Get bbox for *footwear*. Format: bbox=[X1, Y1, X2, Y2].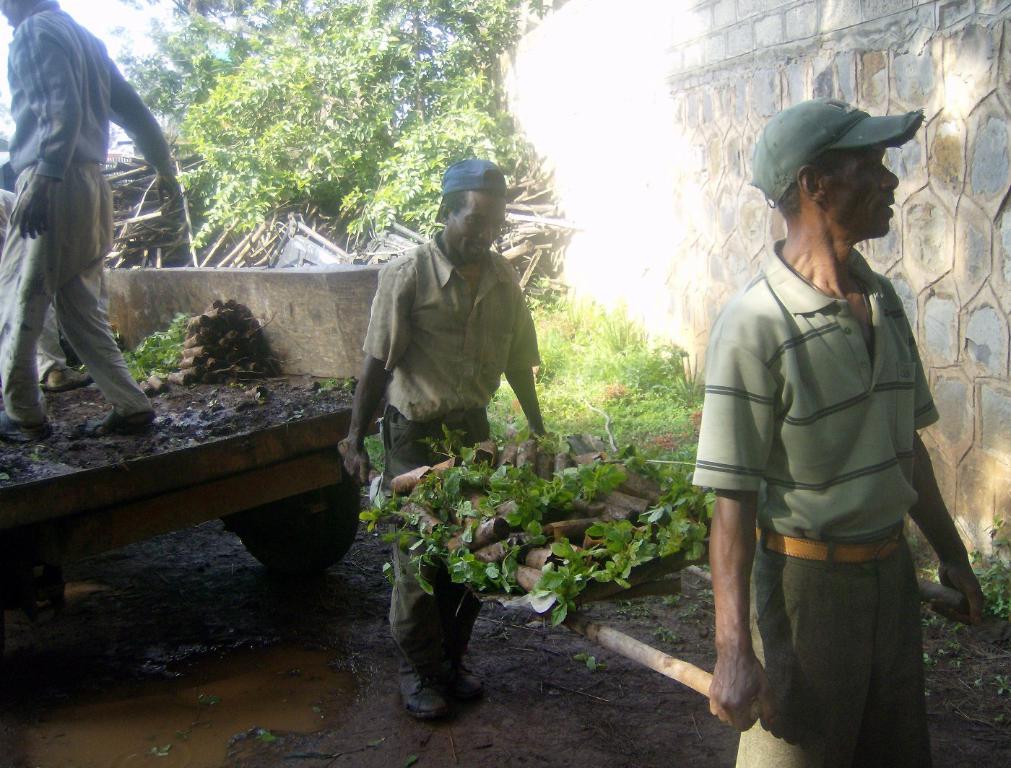
bbox=[79, 406, 141, 441].
